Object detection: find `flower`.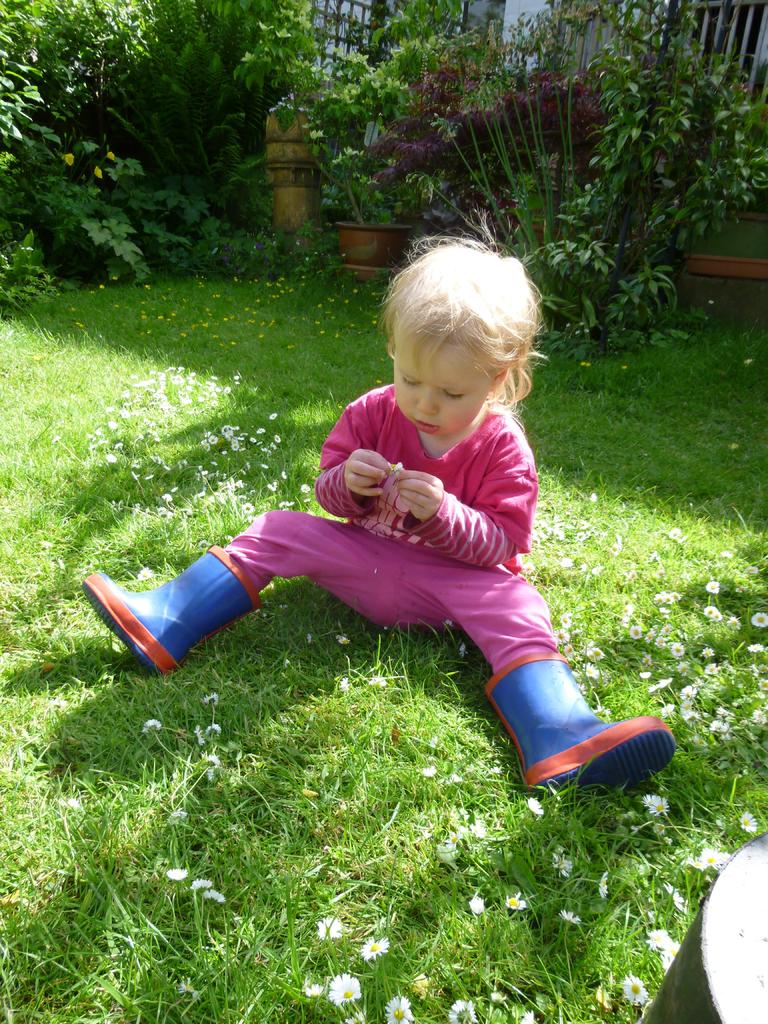
select_region(524, 796, 545, 819).
